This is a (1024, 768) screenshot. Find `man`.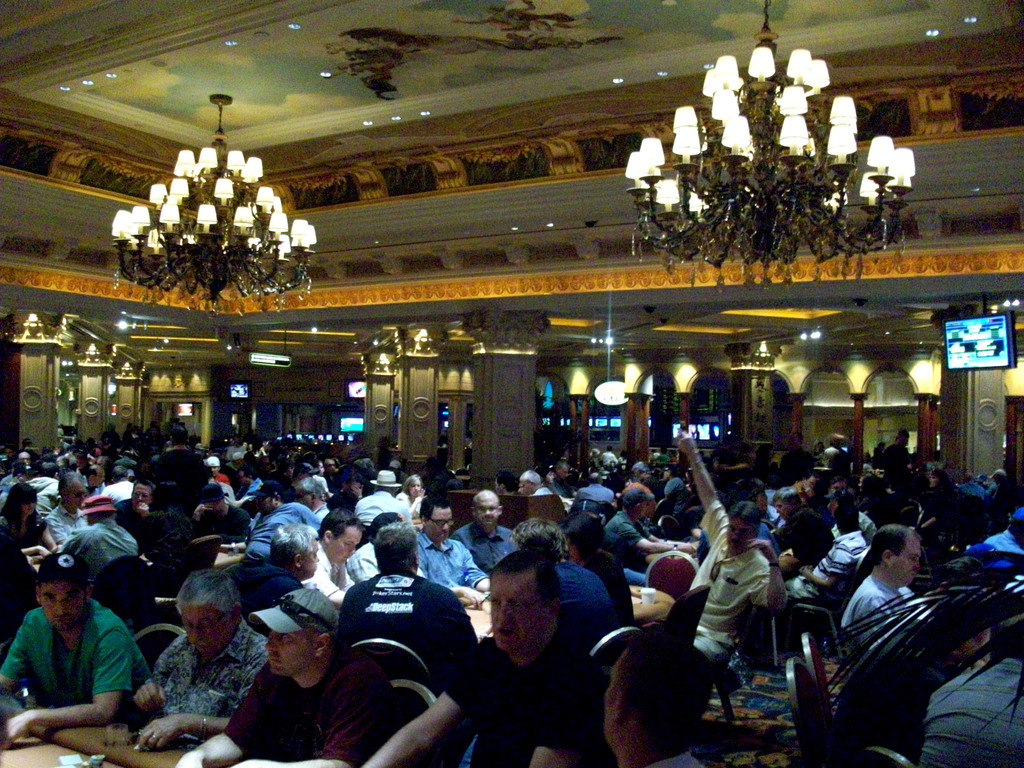
Bounding box: [520, 463, 559, 500].
